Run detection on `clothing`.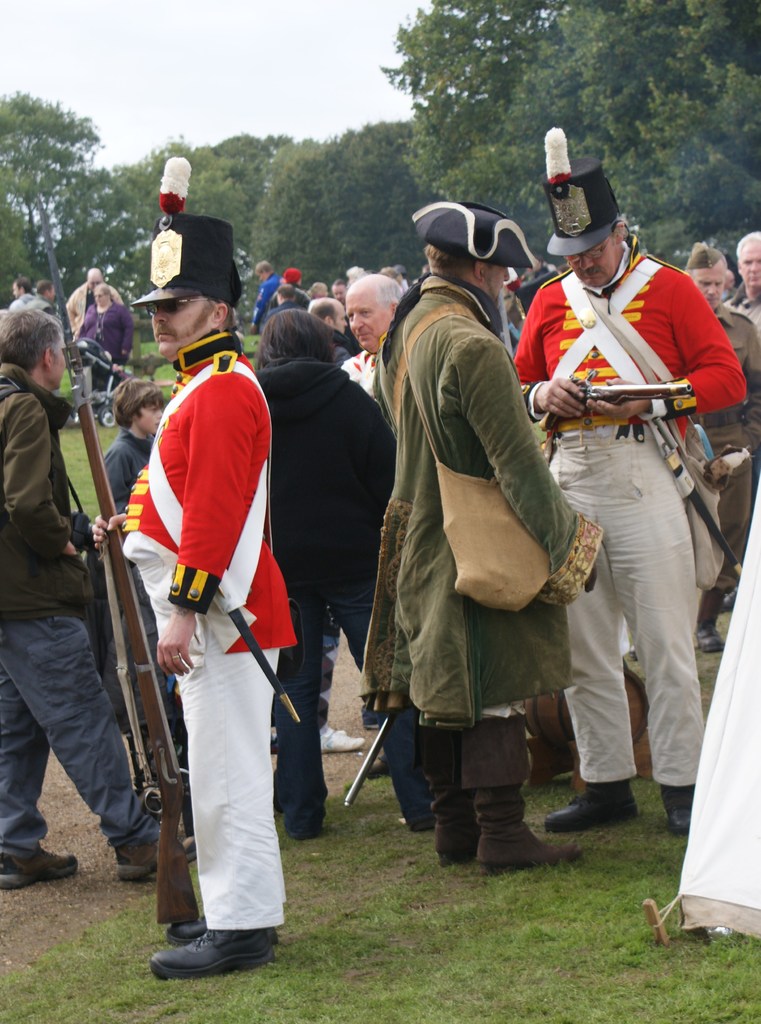
Result: 123/141/242/304.
